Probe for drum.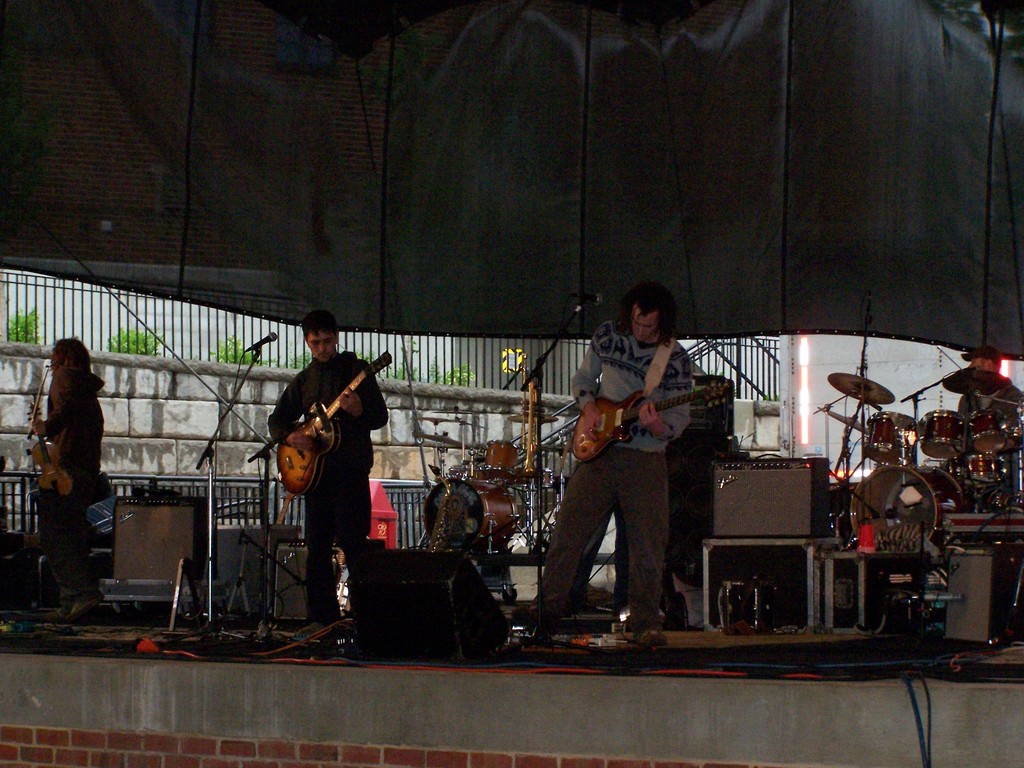
Probe result: Rect(508, 467, 555, 489).
